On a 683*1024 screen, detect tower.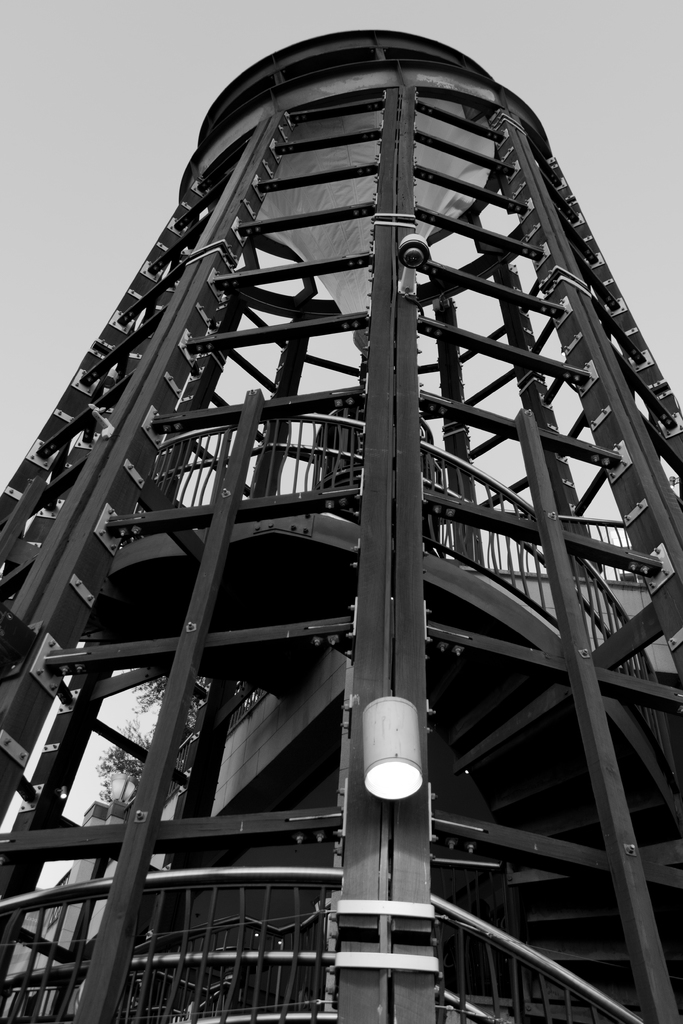
l=0, t=25, r=682, b=1023.
